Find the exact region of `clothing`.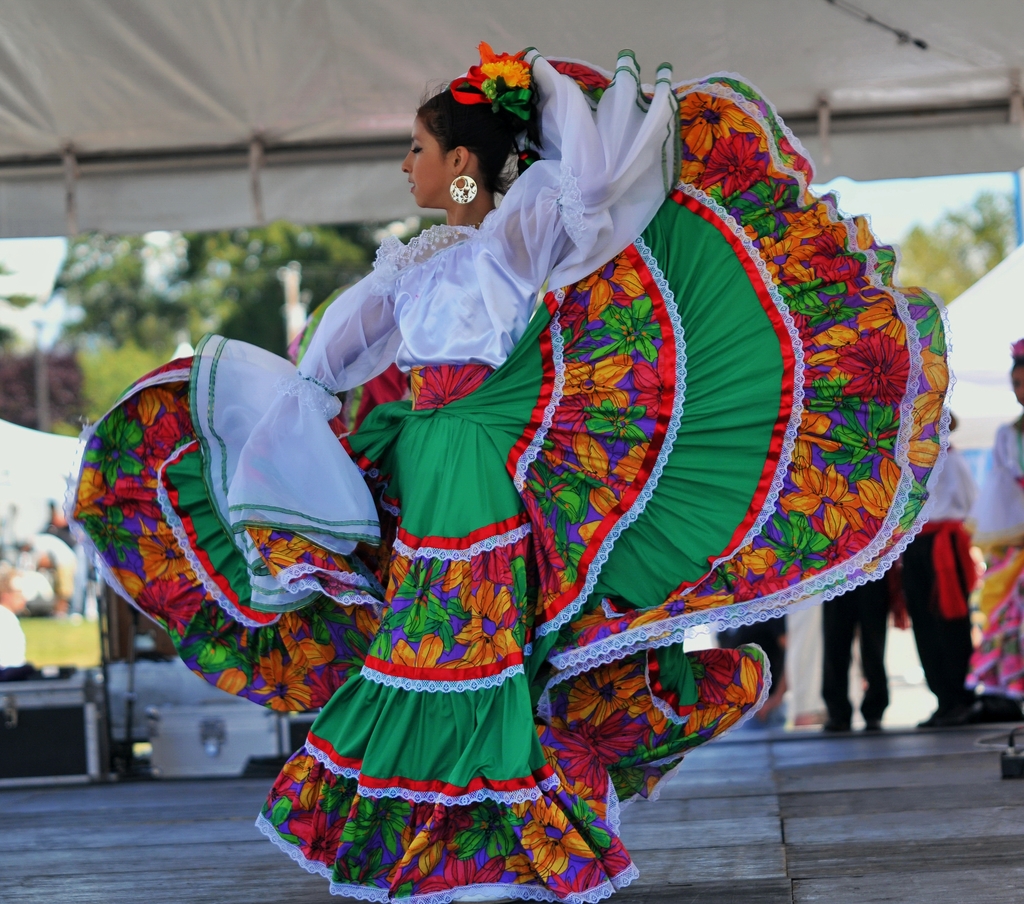
Exact region: (67,52,957,903).
